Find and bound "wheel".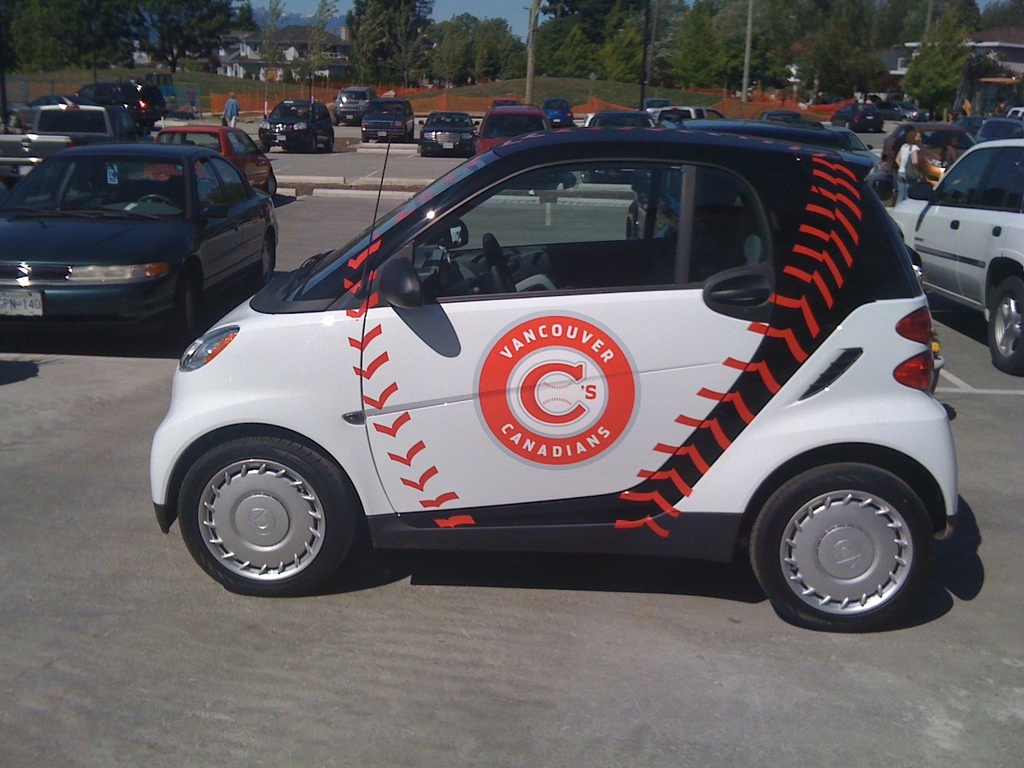
Bound: (x1=582, y1=170, x2=591, y2=181).
